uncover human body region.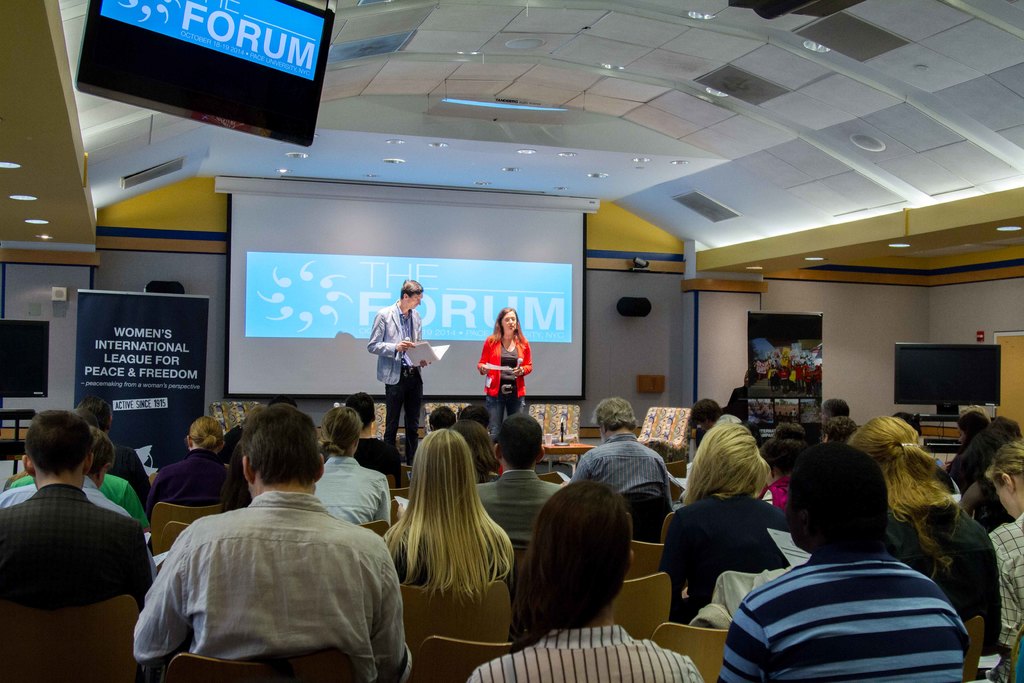
Uncovered: (x1=78, y1=390, x2=154, y2=494).
